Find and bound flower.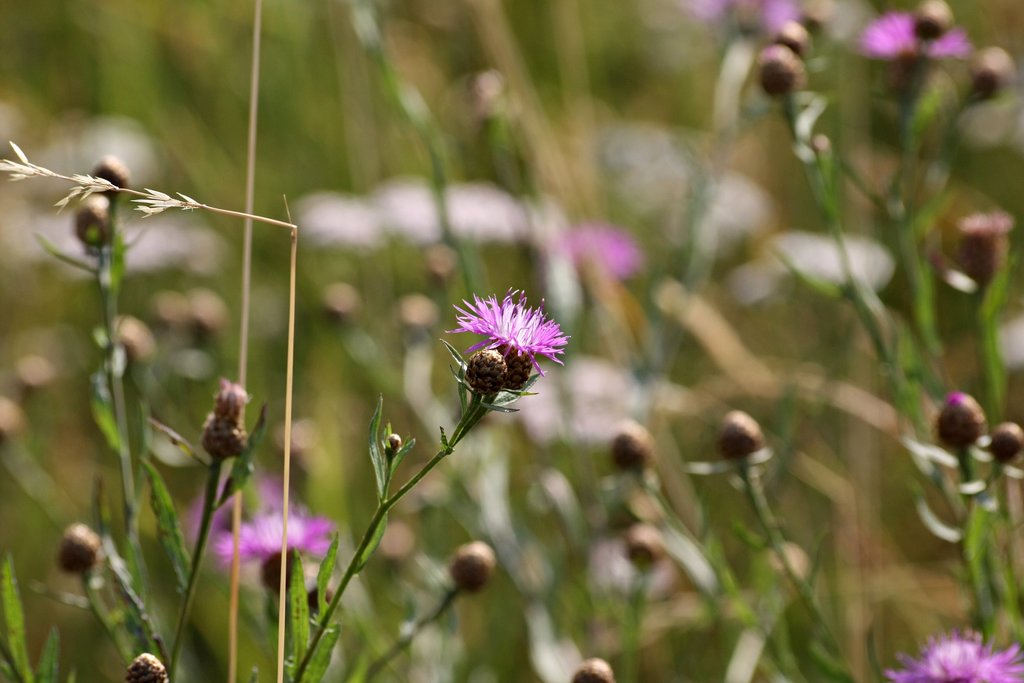
Bound: 173, 463, 299, 531.
